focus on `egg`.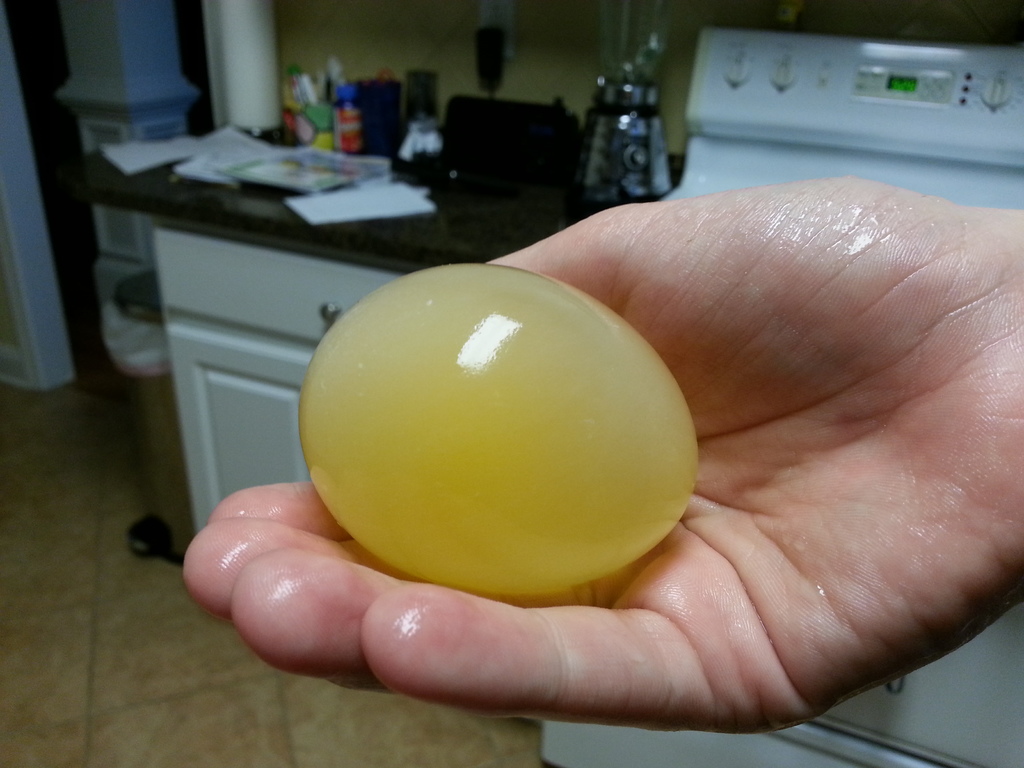
Focused at [294, 262, 702, 598].
